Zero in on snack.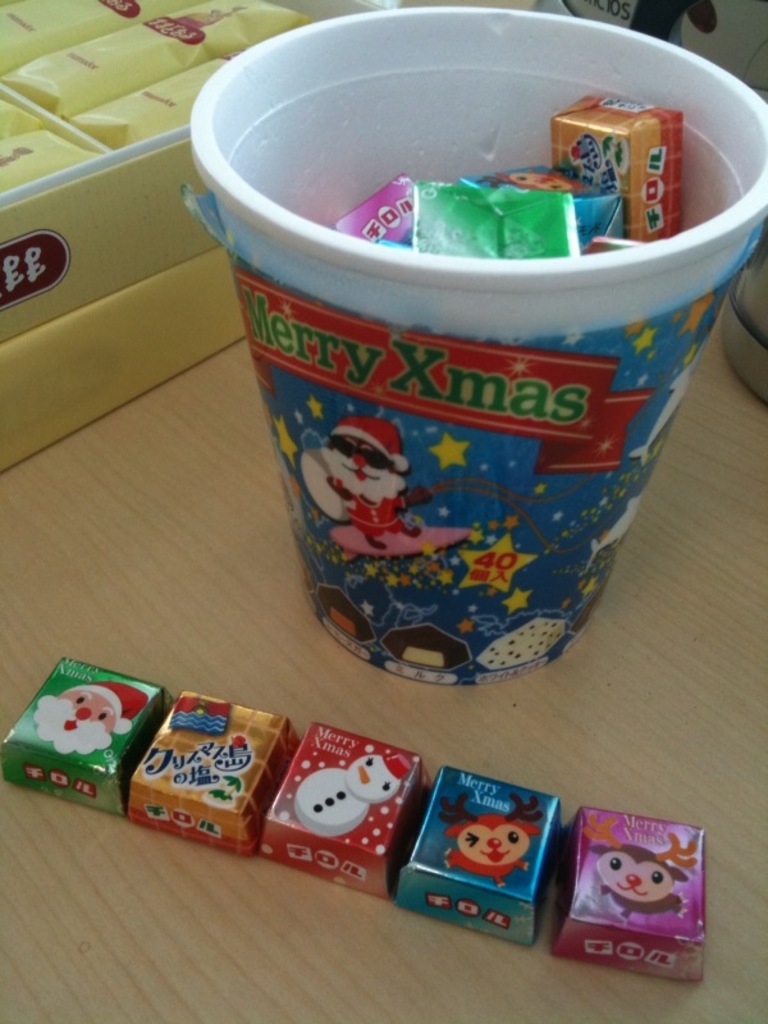
Zeroed in: box(120, 692, 301, 863).
